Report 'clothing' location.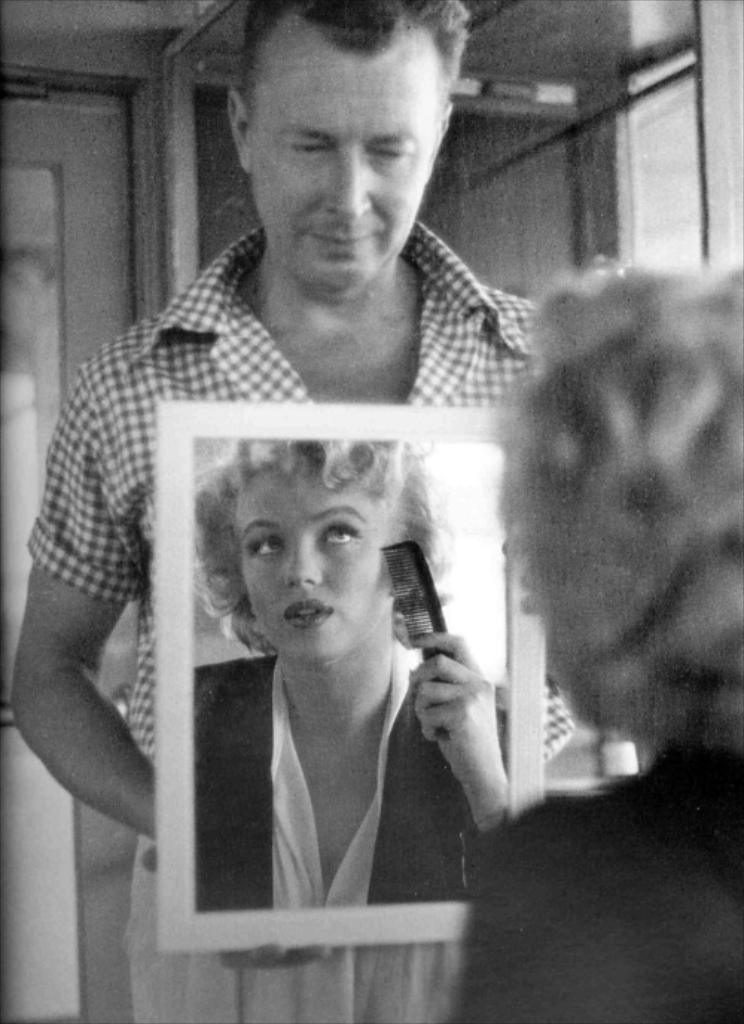
Report: bbox=[460, 749, 734, 1020].
